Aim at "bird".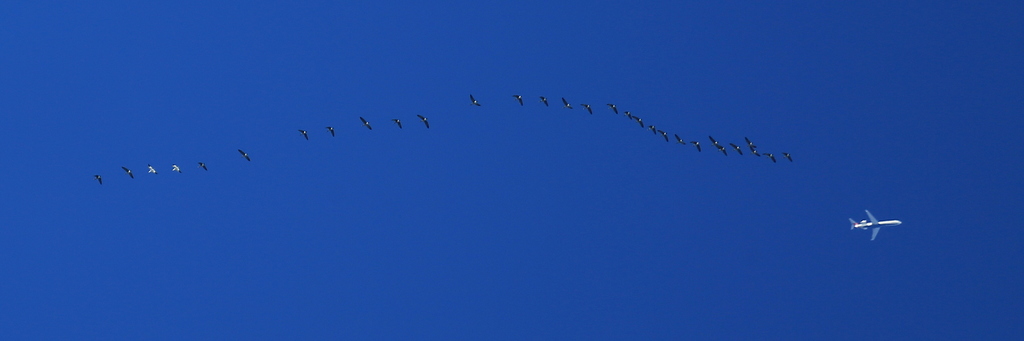
Aimed at (123, 167, 134, 185).
